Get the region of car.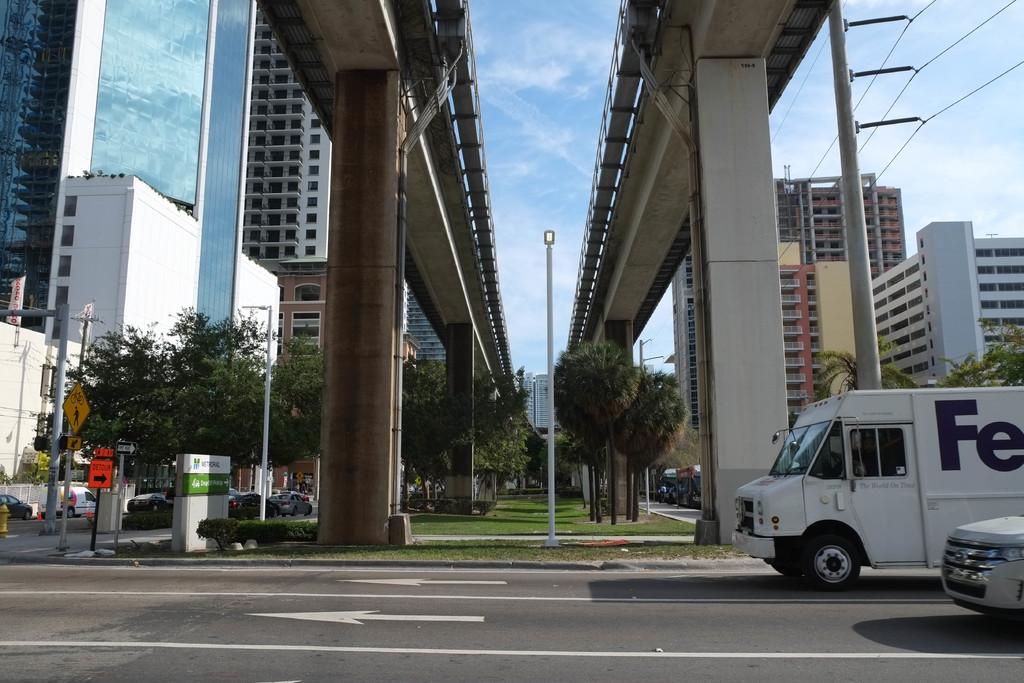
bbox=[126, 492, 173, 512].
